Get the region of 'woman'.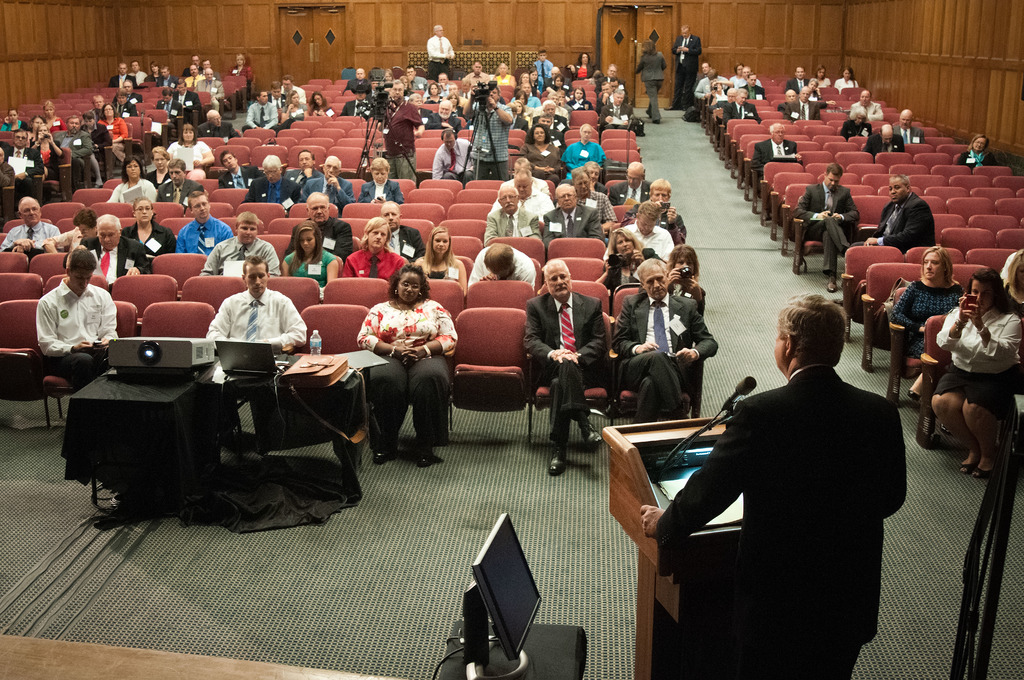
<bbox>282, 93, 308, 122</bbox>.
